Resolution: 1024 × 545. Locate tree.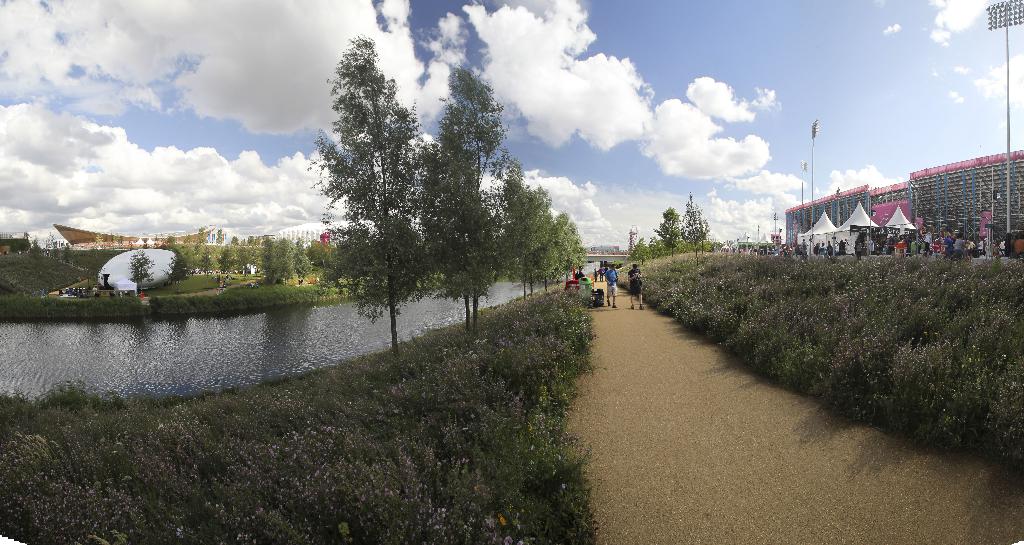
(left=499, top=171, right=547, bottom=298).
